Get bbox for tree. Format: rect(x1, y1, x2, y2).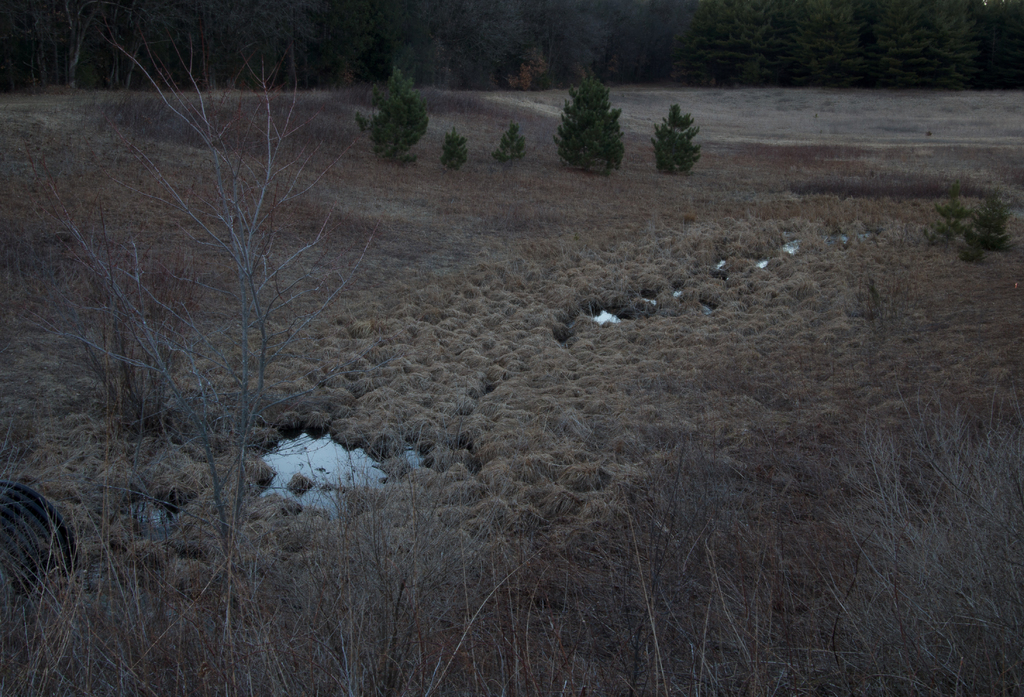
rect(957, 0, 1023, 85).
